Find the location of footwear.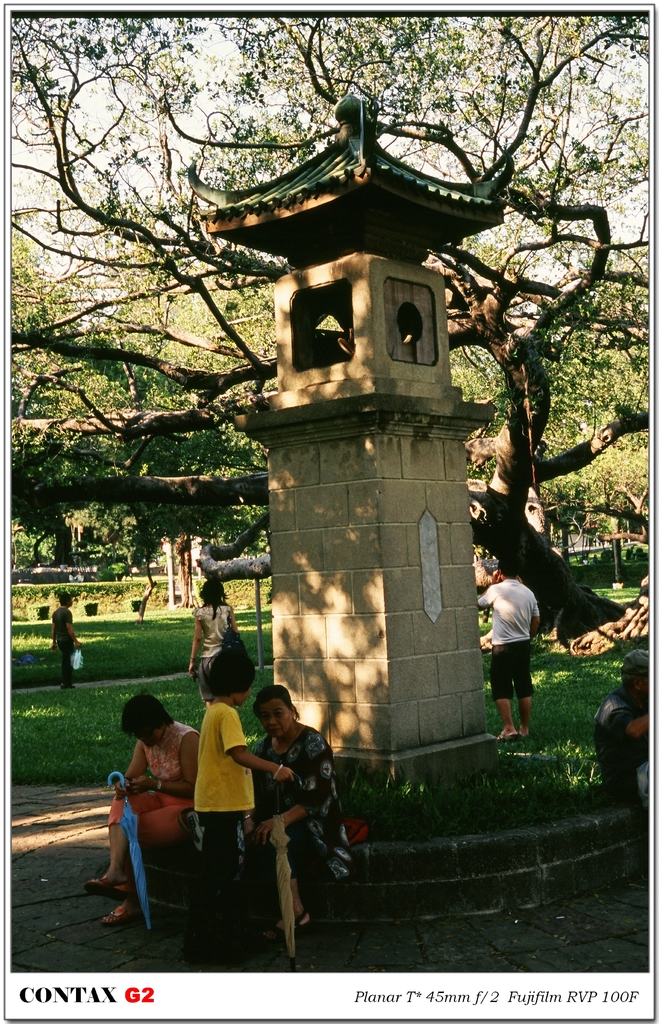
Location: 272,910,314,931.
